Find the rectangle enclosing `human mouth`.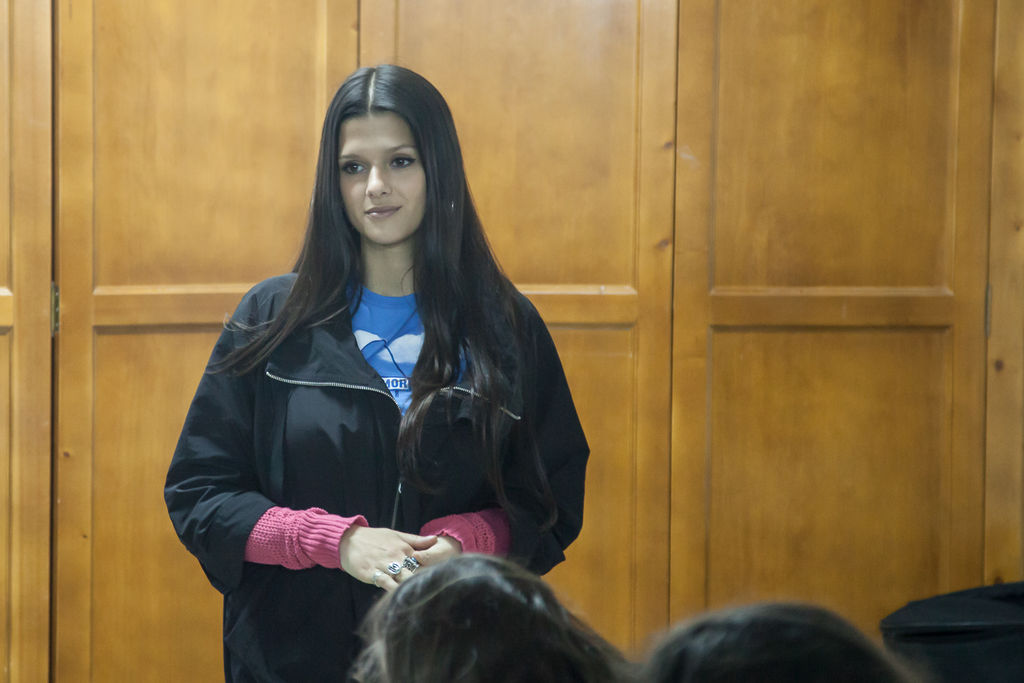
[365, 205, 400, 220].
